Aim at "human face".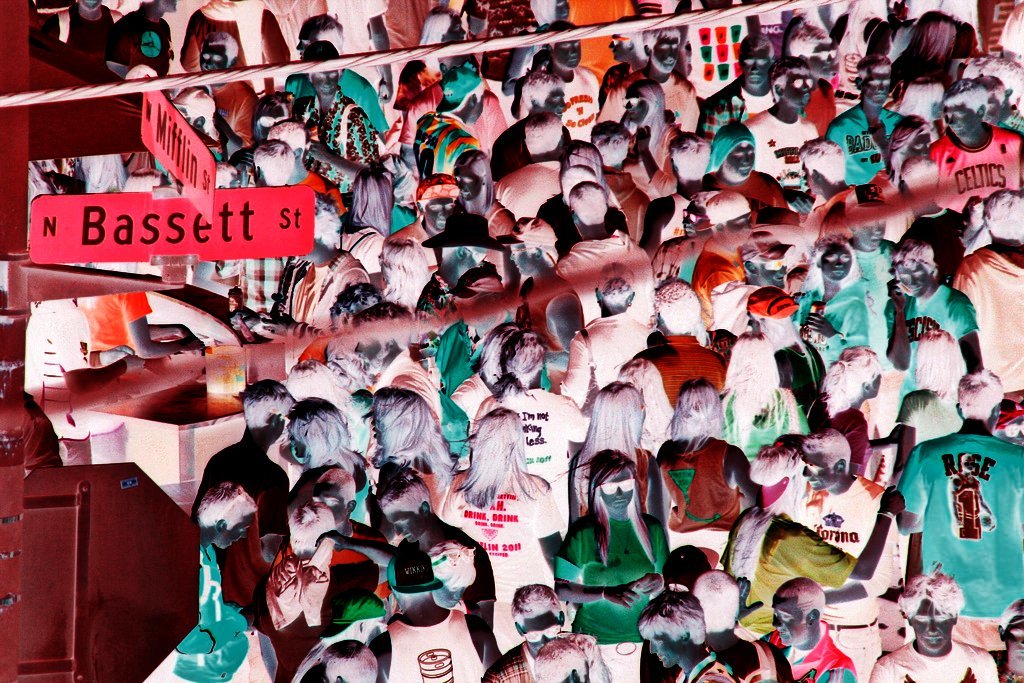
Aimed at (944, 105, 979, 138).
